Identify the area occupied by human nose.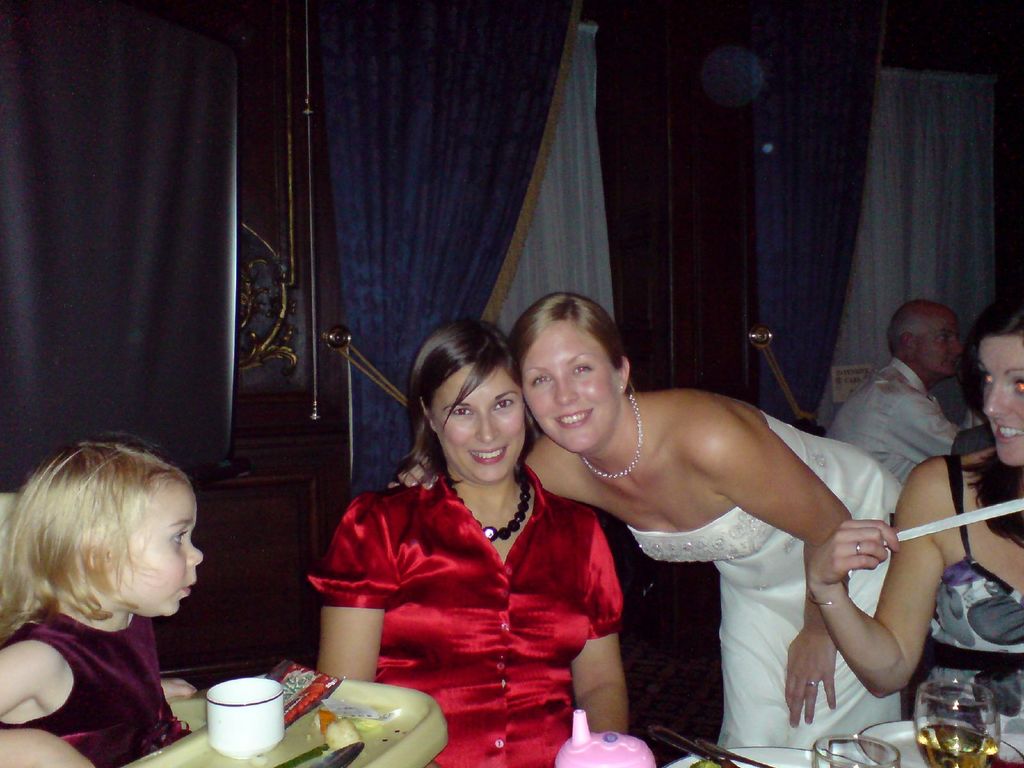
Area: 475:412:499:444.
